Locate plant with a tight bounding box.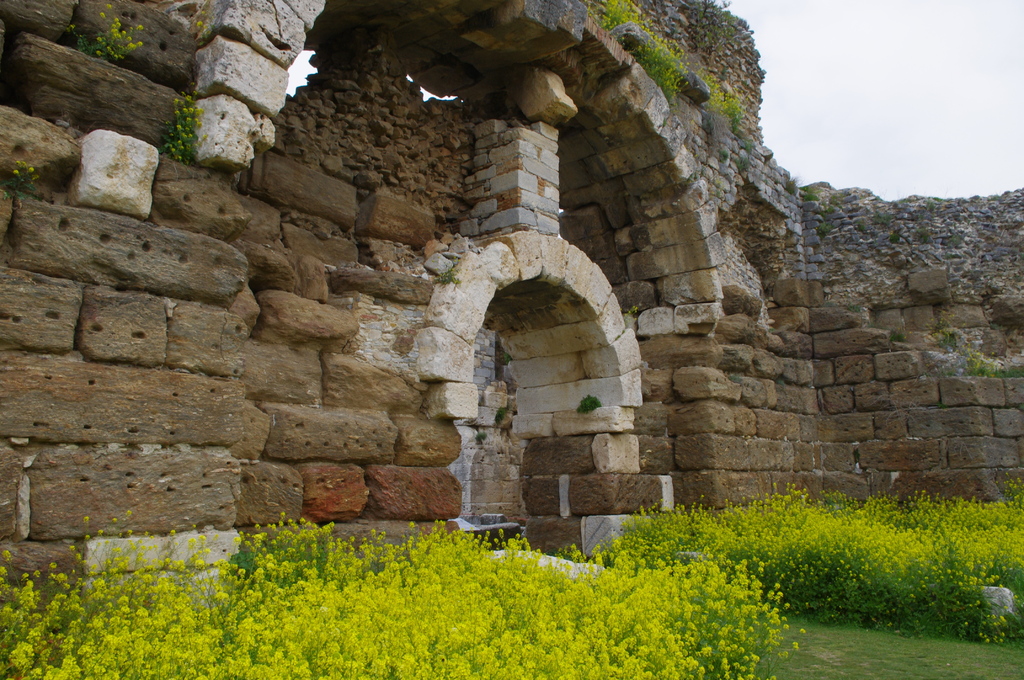
BBox(158, 89, 207, 159).
